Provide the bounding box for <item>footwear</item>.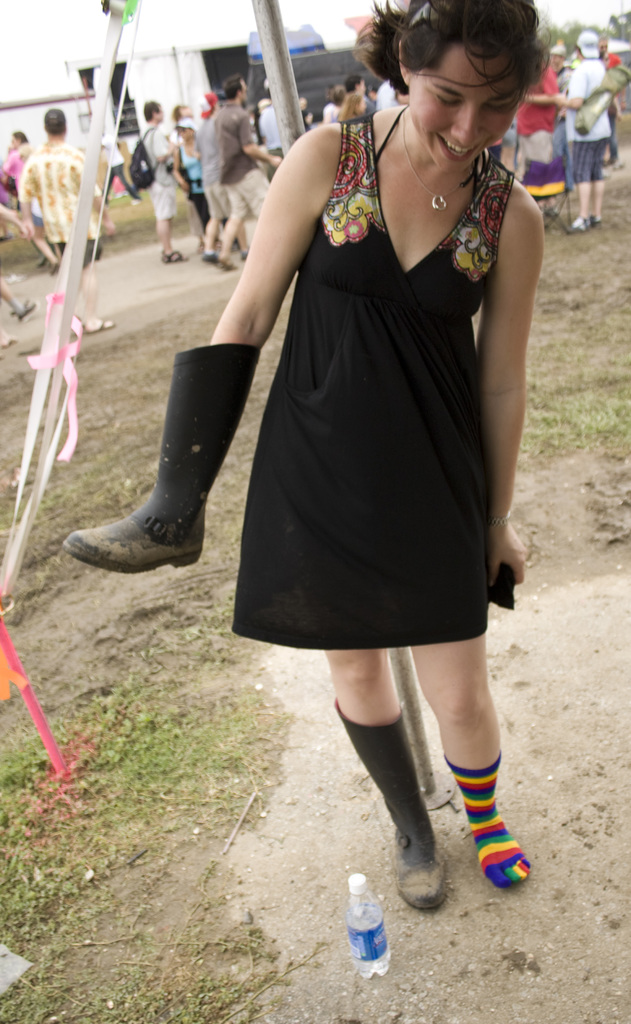
select_region(337, 703, 443, 906).
